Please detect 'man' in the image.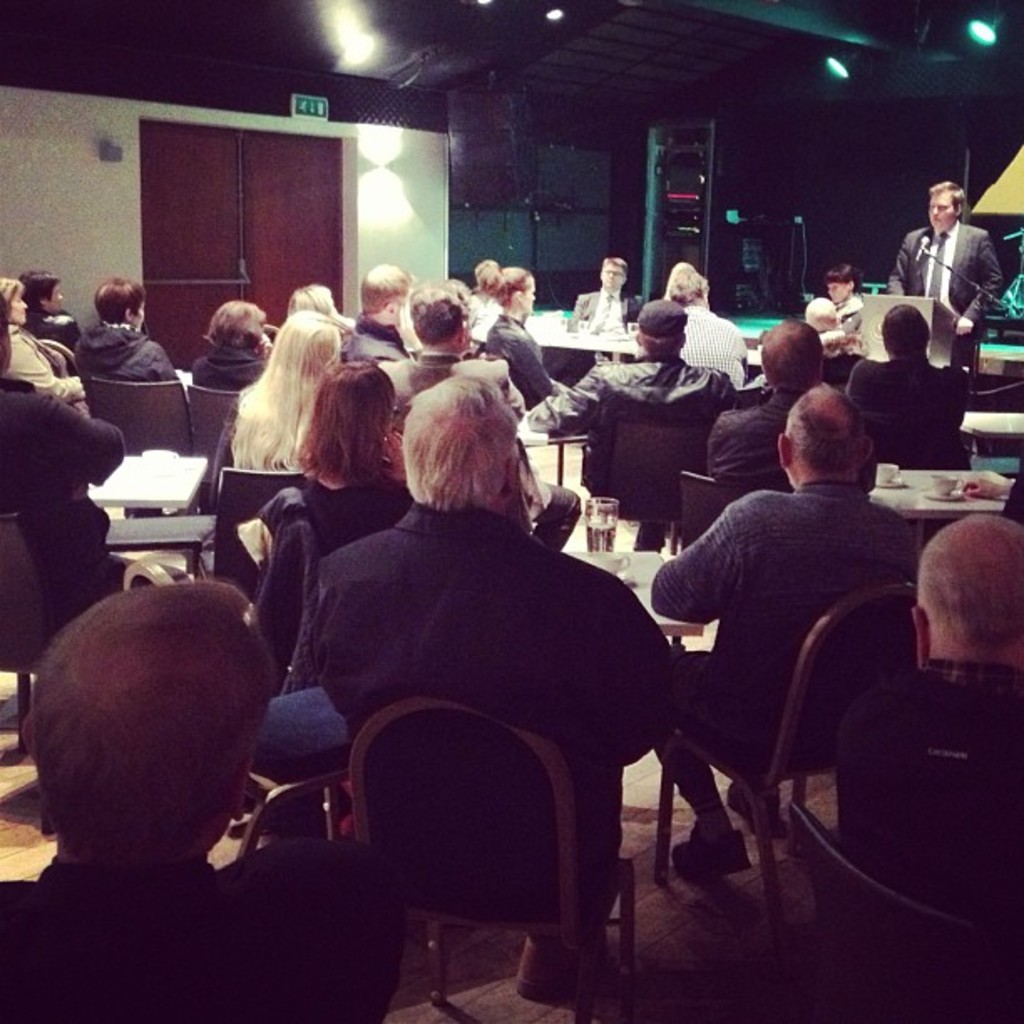
bbox=(0, 572, 428, 1022).
